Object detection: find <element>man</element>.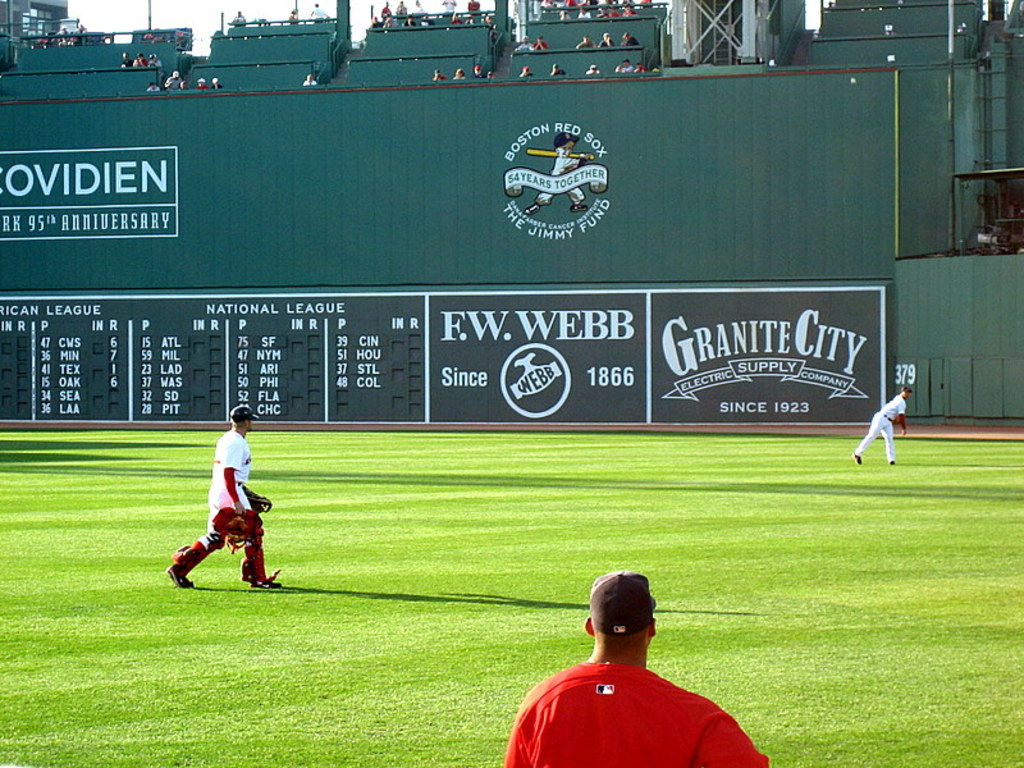
BBox(507, 568, 767, 767).
